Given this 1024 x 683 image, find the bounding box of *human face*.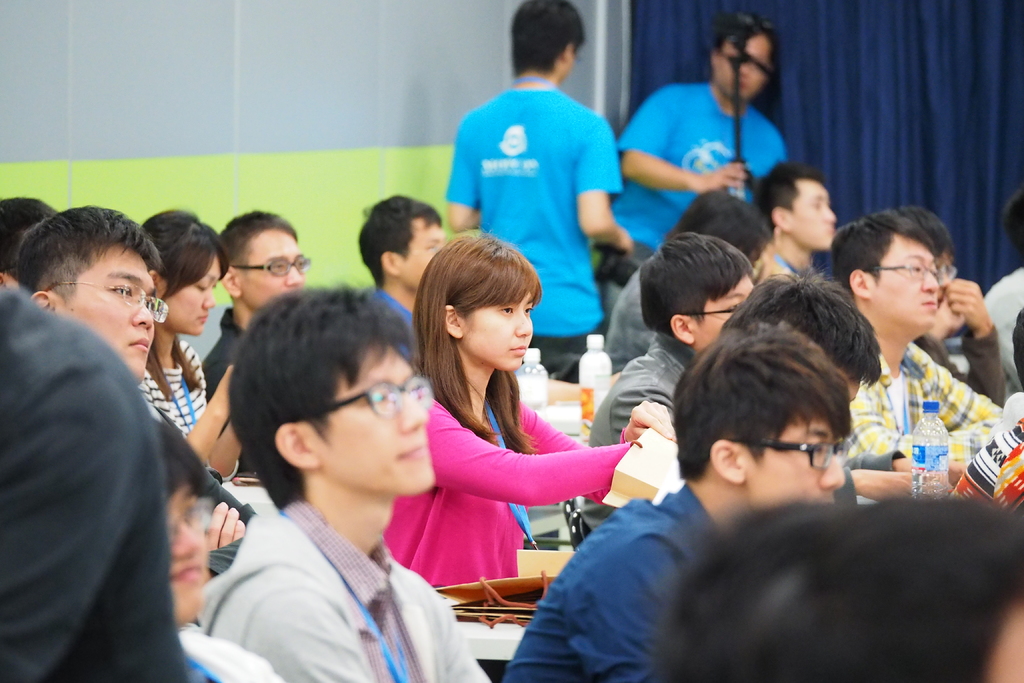
876, 235, 935, 327.
